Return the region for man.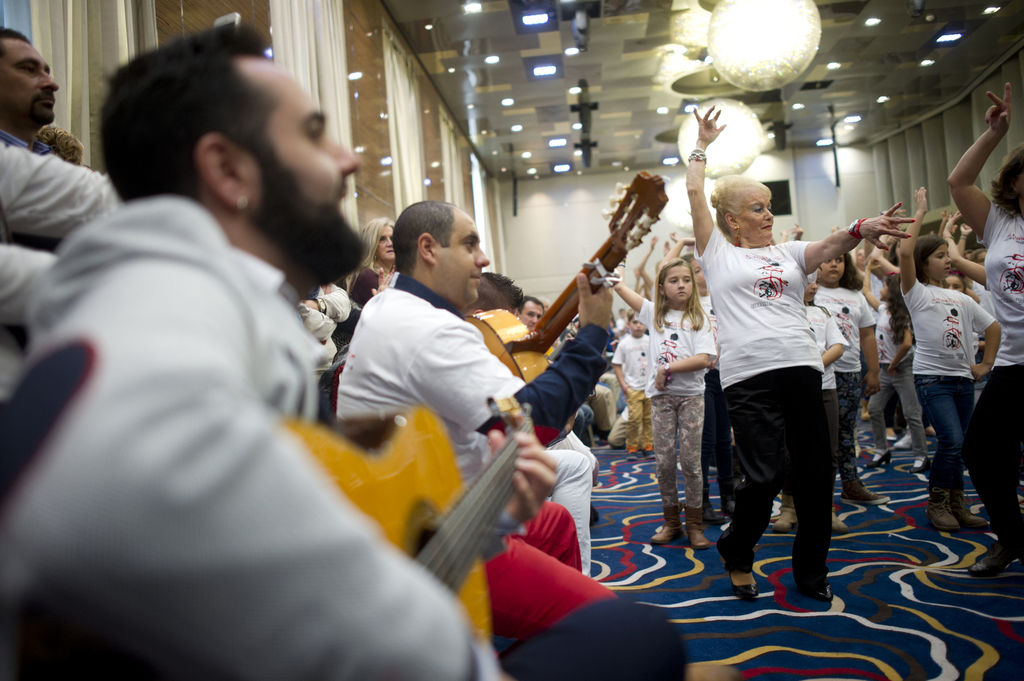
locate(27, 39, 464, 669).
